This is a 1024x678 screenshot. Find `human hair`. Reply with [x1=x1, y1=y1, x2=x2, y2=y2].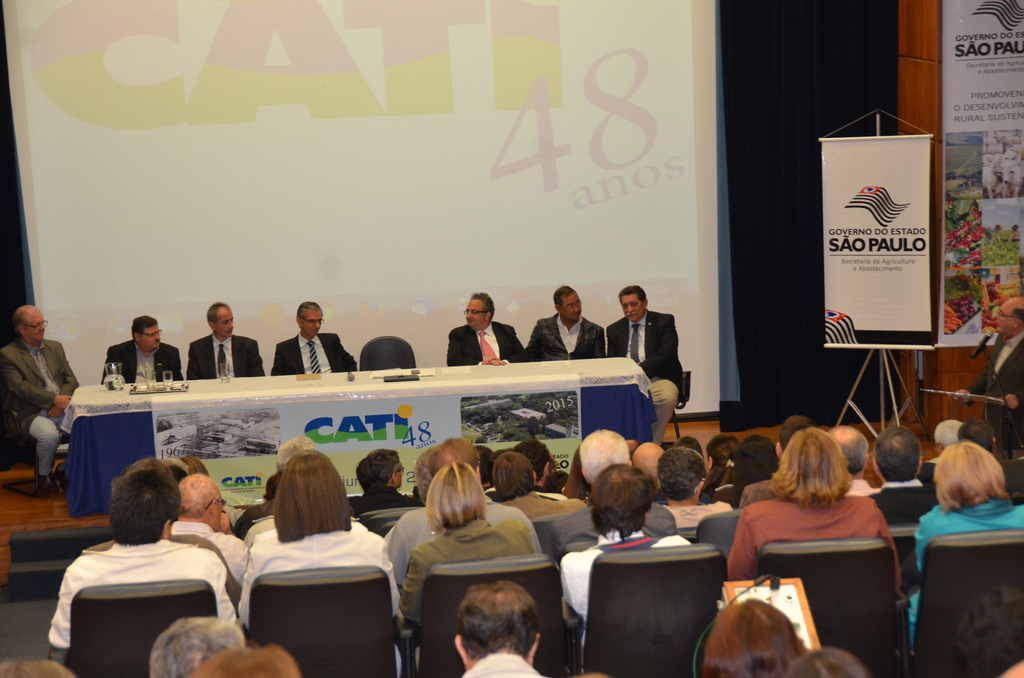
[x1=273, y1=453, x2=351, y2=542].
